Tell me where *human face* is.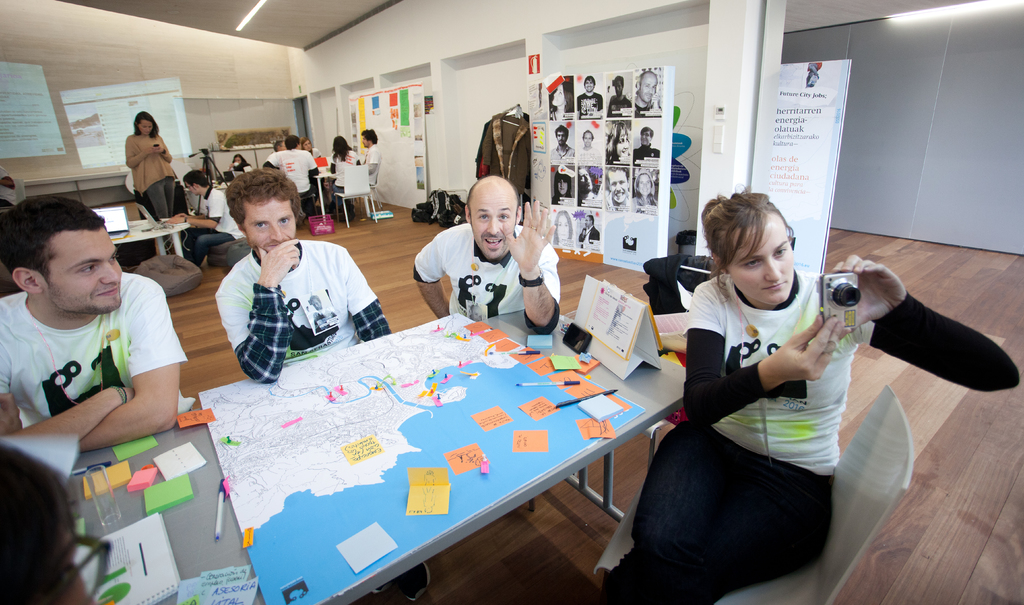
*human face* is at region(468, 184, 519, 259).
